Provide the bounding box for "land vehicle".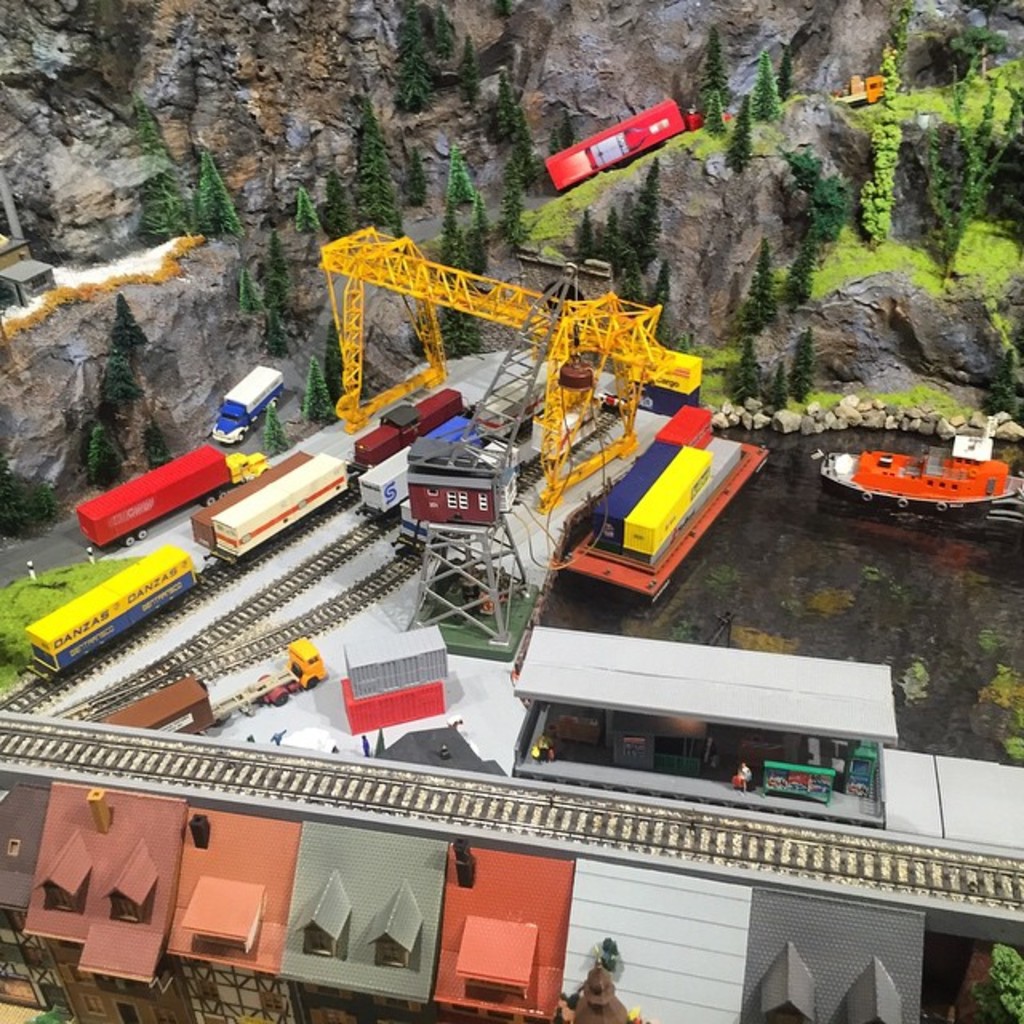
(left=192, top=448, right=314, bottom=547).
